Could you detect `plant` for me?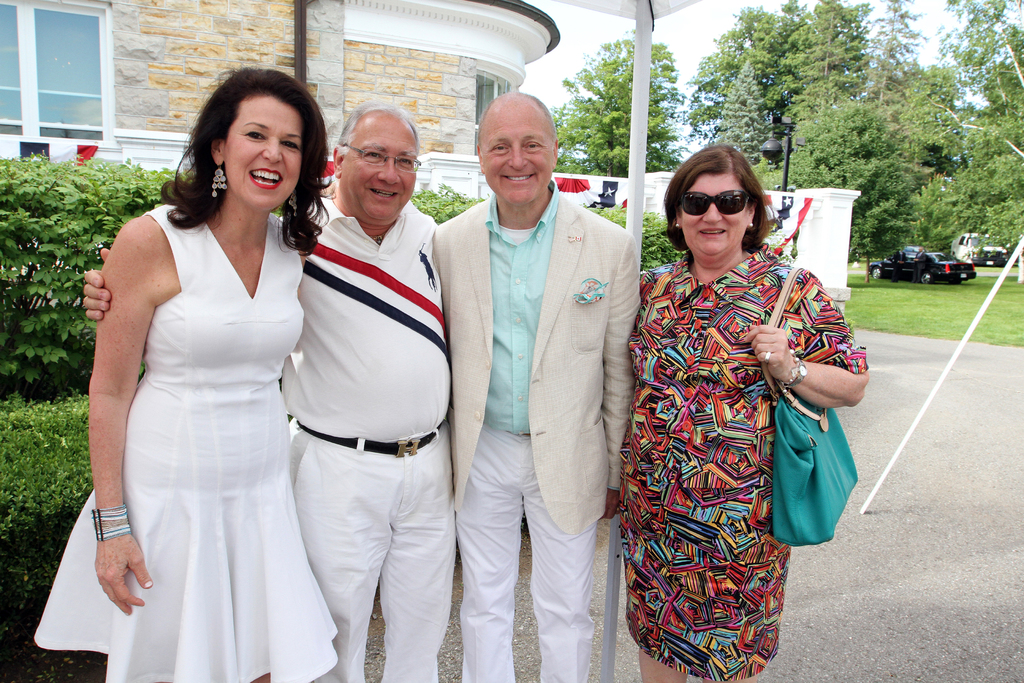
Detection result: 4/382/116/682.
